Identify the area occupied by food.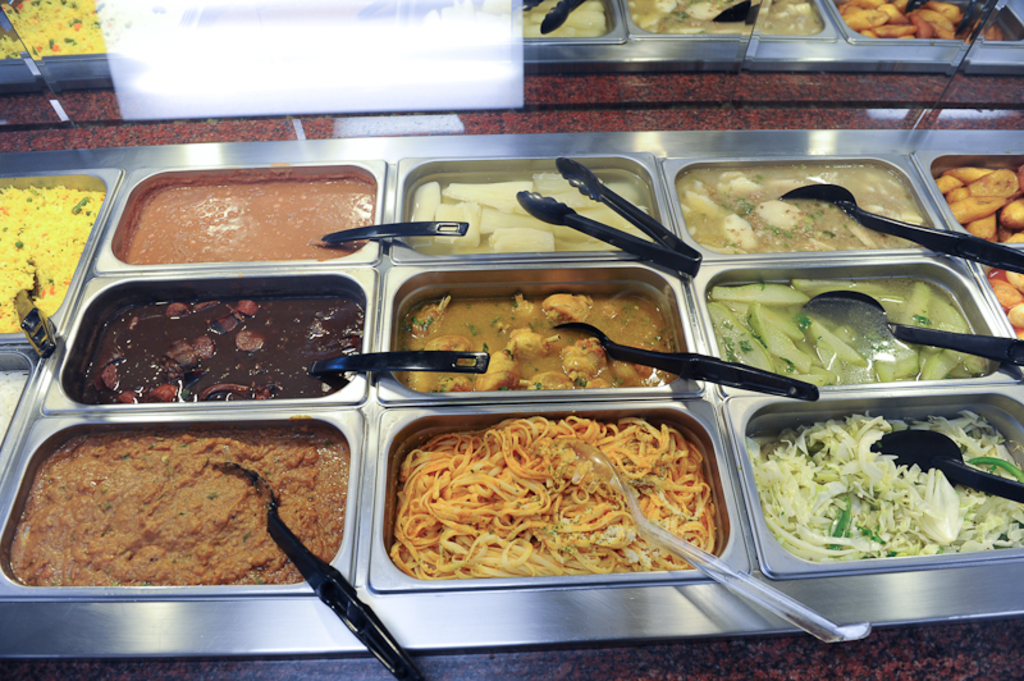
Area: bbox=(704, 275, 988, 384).
